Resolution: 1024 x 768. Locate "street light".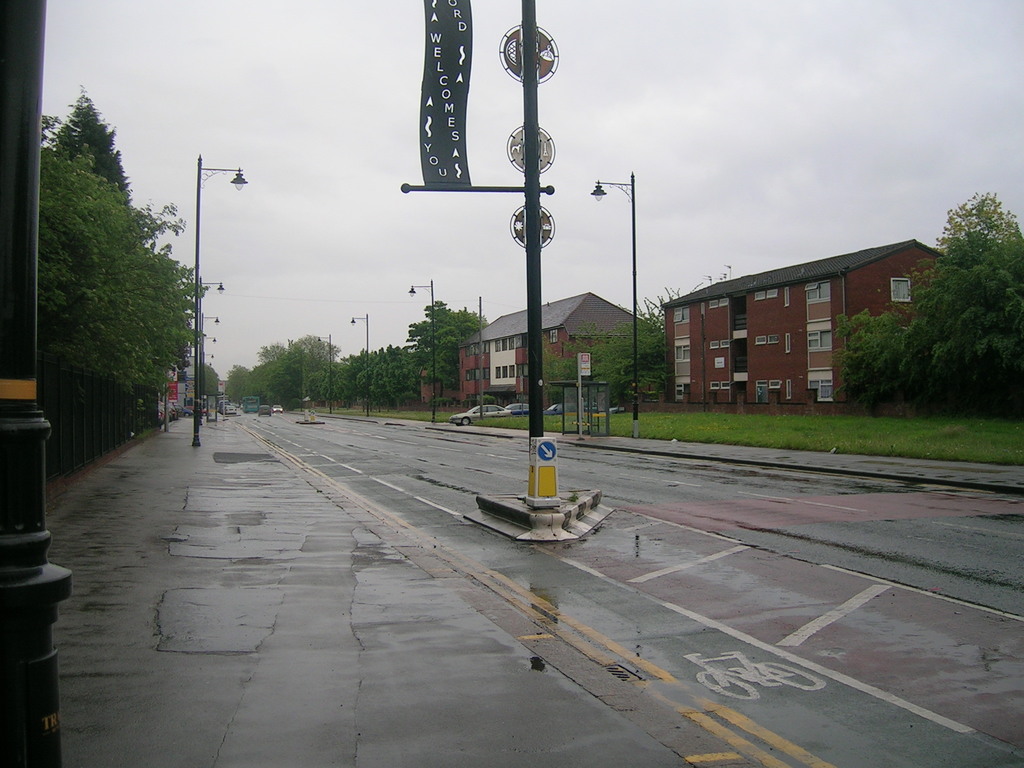
box(350, 313, 370, 417).
